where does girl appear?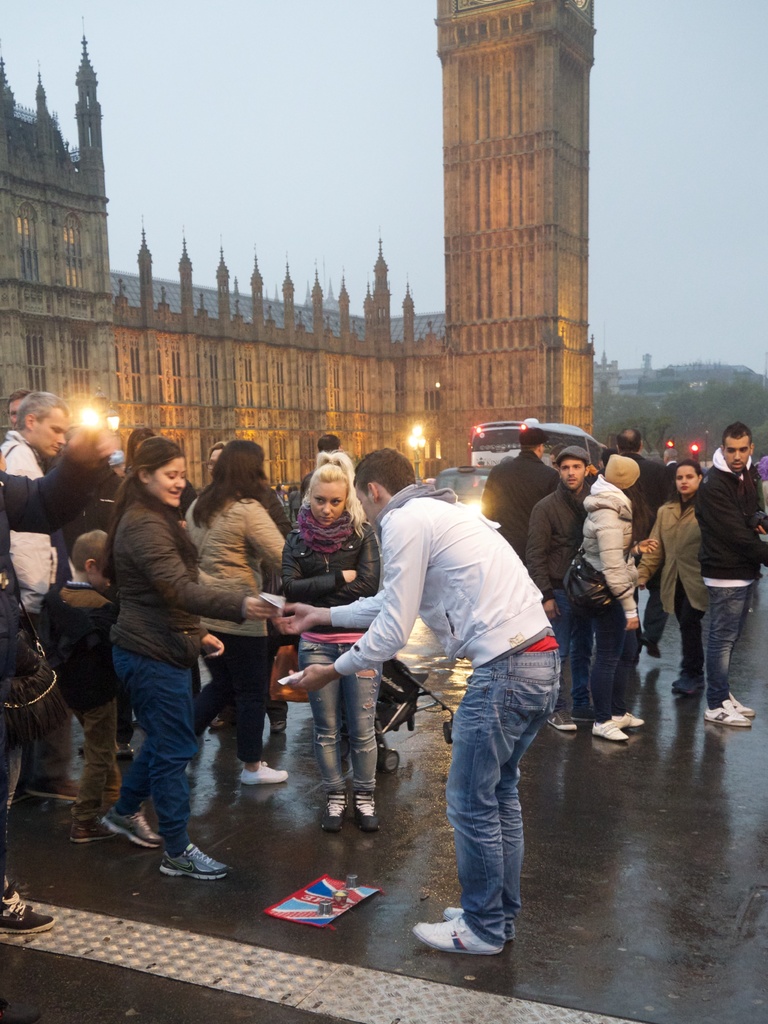
Appears at rect(280, 443, 389, 838).
